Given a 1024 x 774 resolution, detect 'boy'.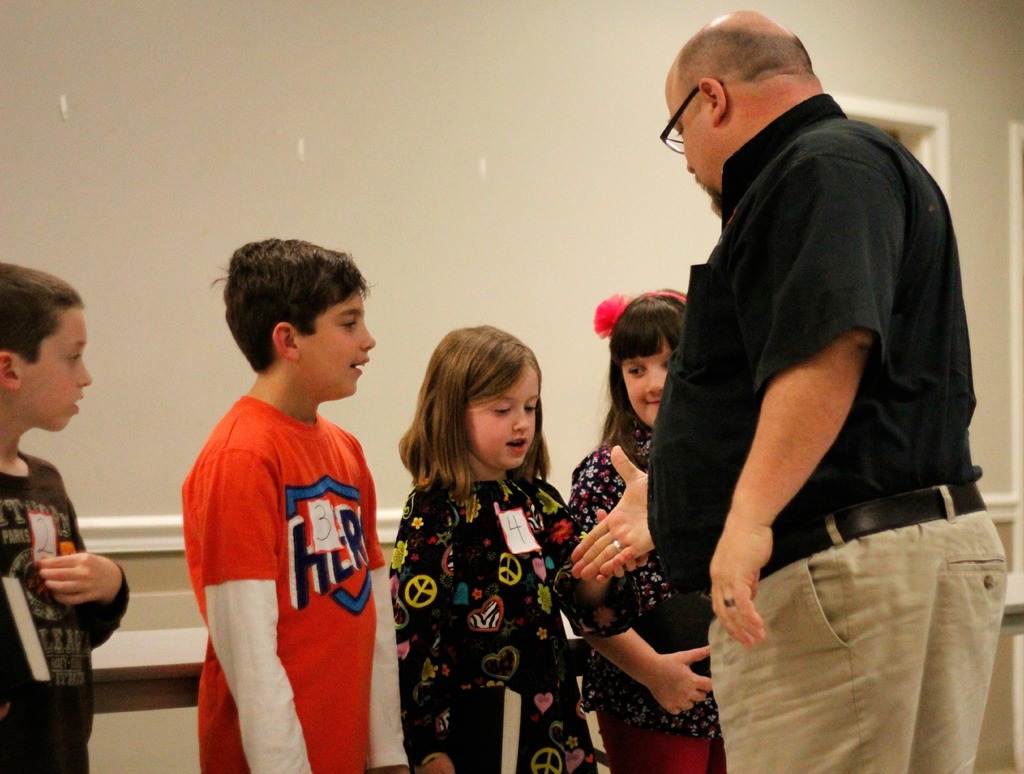
180, 237, 383, 773.
